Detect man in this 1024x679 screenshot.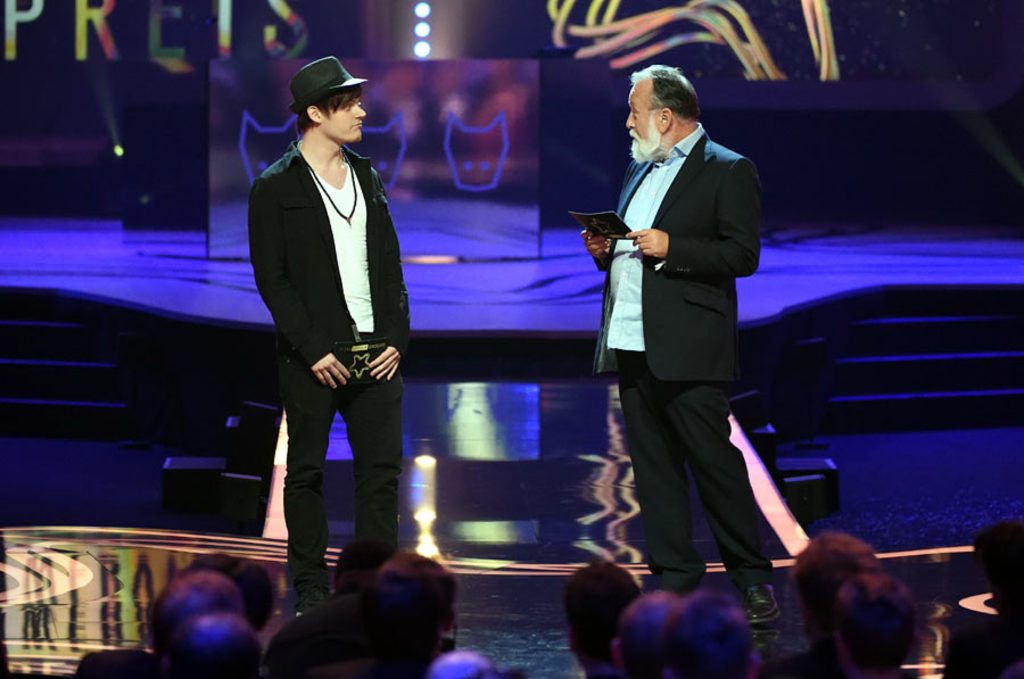
Detection: x1=578 y1=65 x2=779 y2=635.
